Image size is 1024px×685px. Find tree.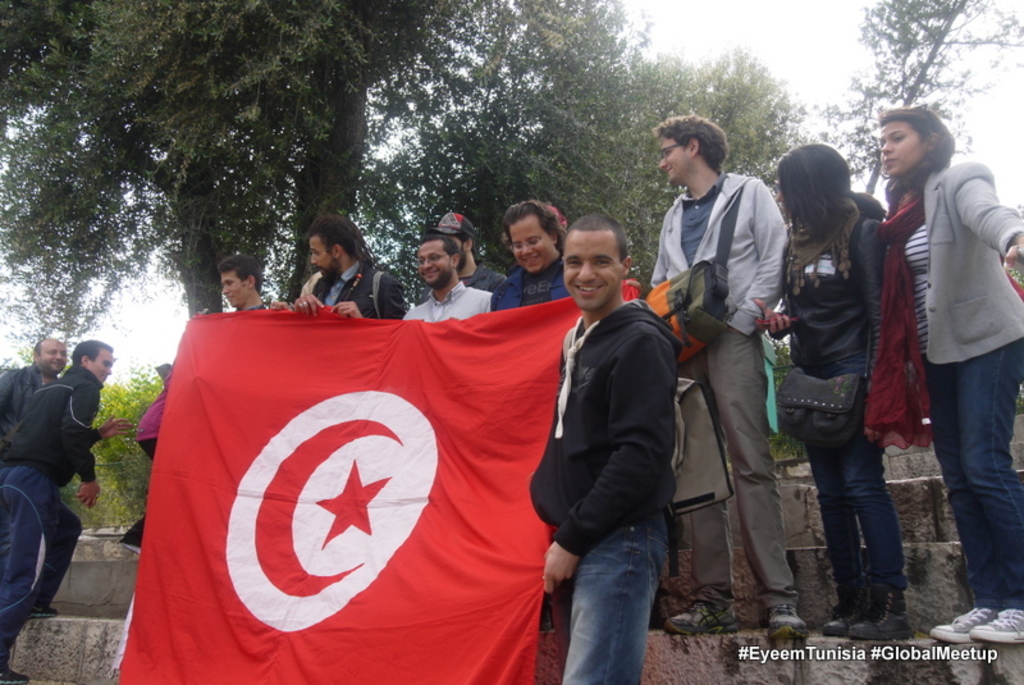
[51,360,173,539].
